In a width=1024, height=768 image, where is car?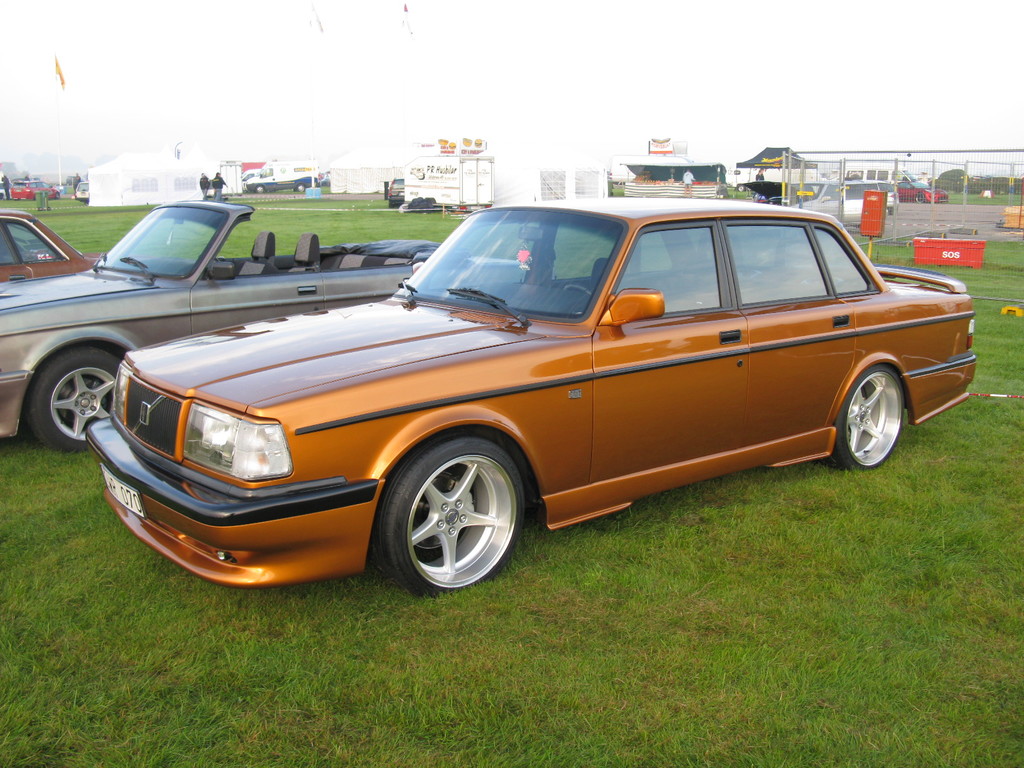
box=[81, 191, 981, 598].
